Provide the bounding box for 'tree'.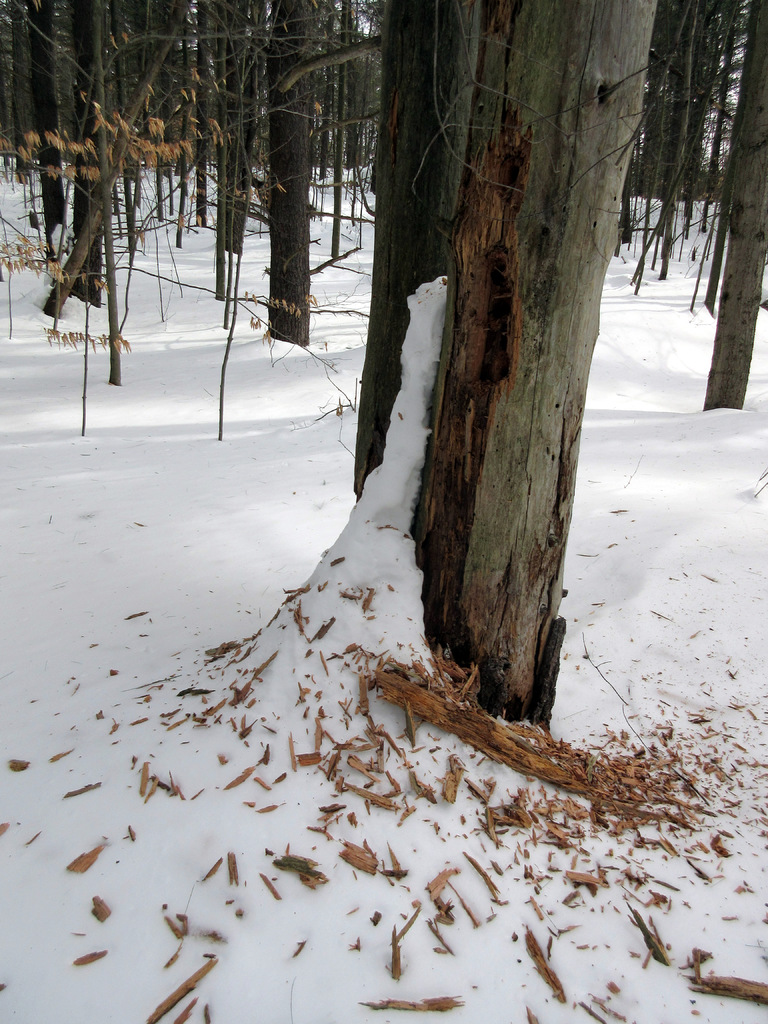
(700, 3, 767, 402).
